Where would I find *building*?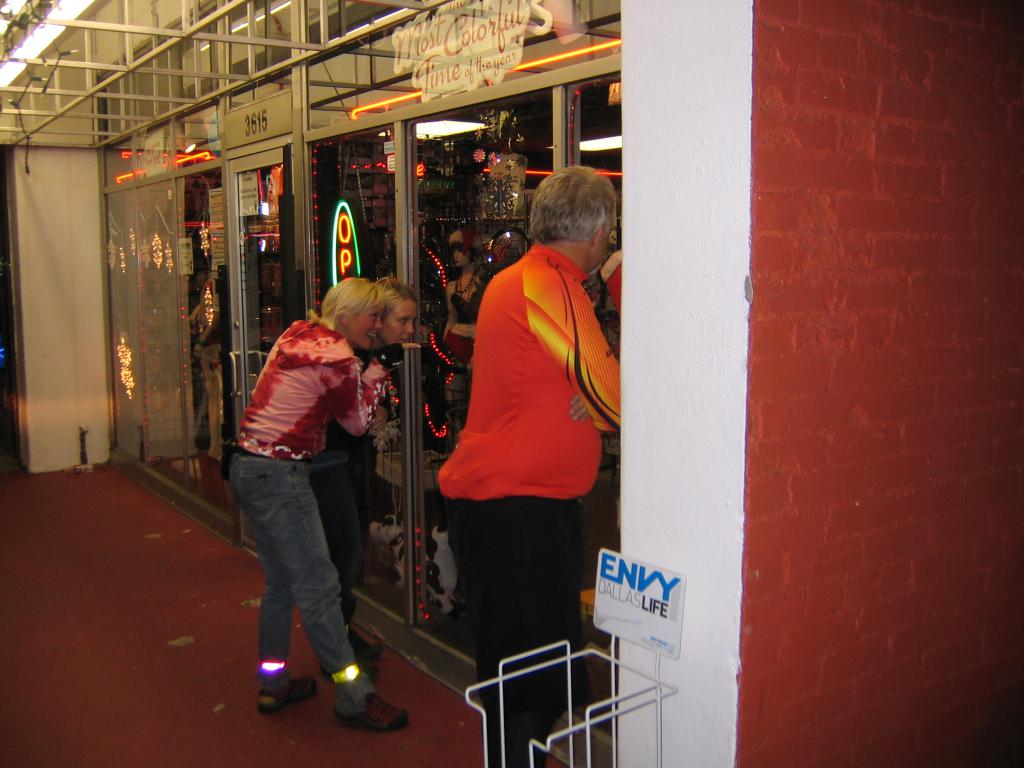
At rect(0, 0, 1023, 767).
